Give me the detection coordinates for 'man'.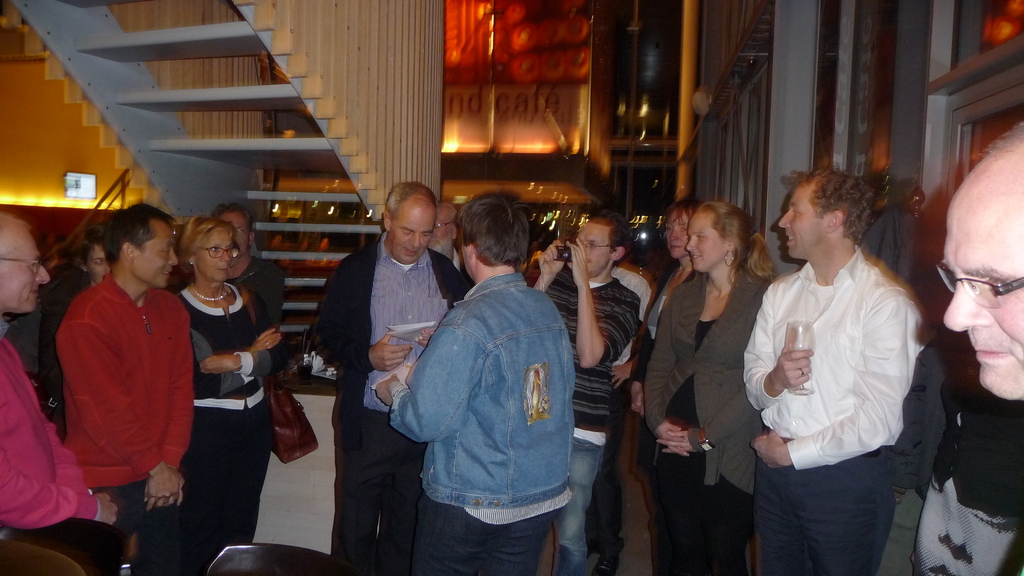
371, 188, 572, 575.
